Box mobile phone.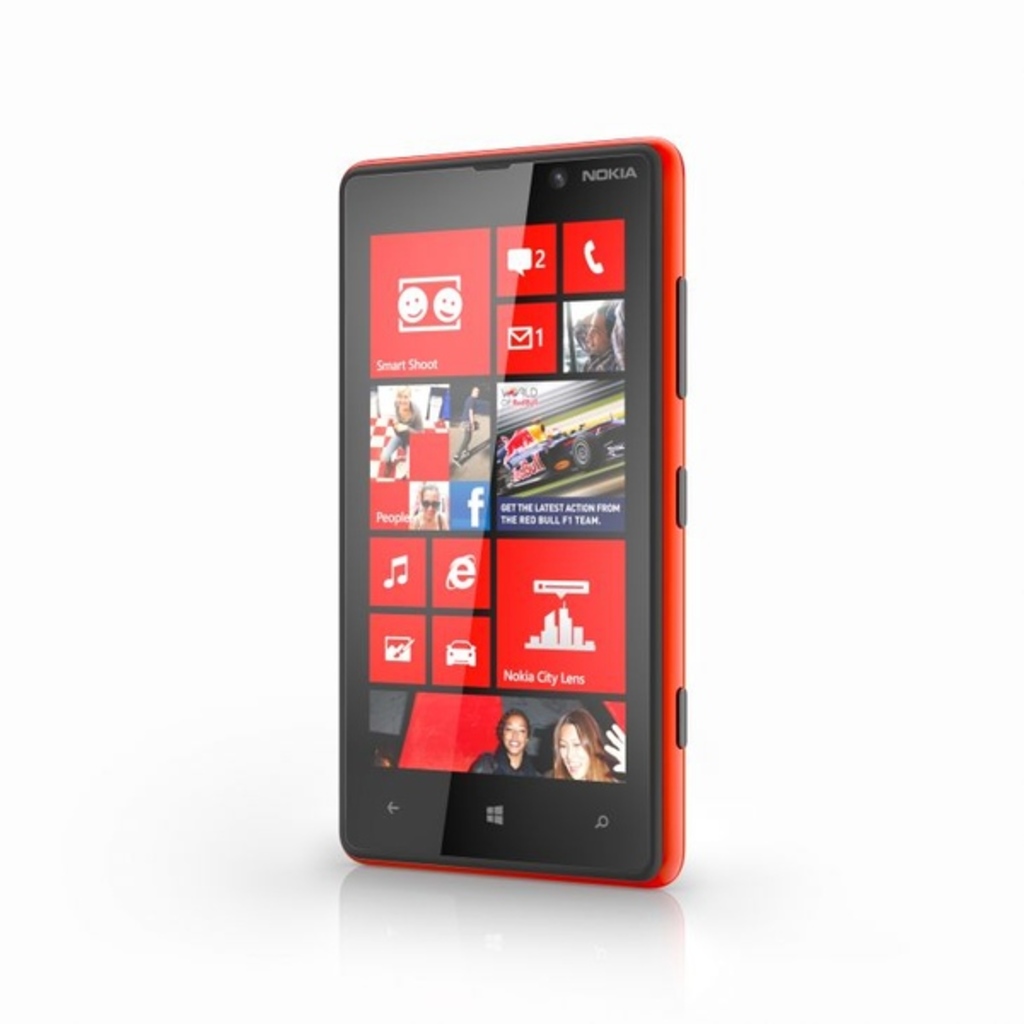
l=312, t=116, r=701, b=905.
